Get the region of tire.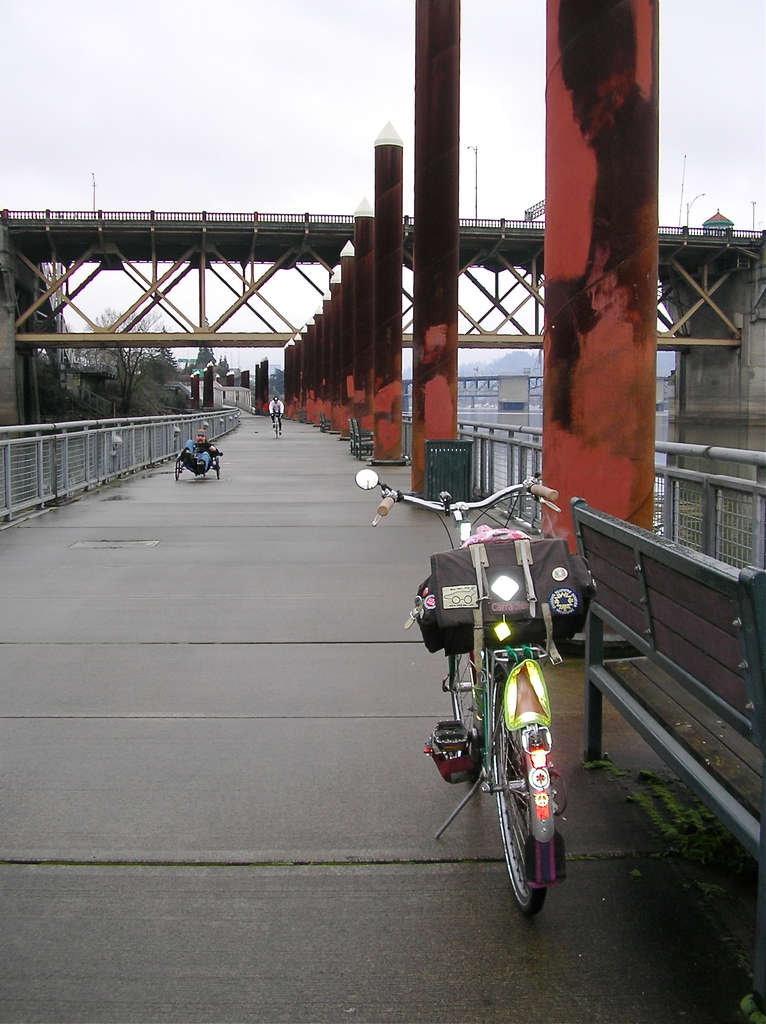
crop(449, 651, 478, 737).
